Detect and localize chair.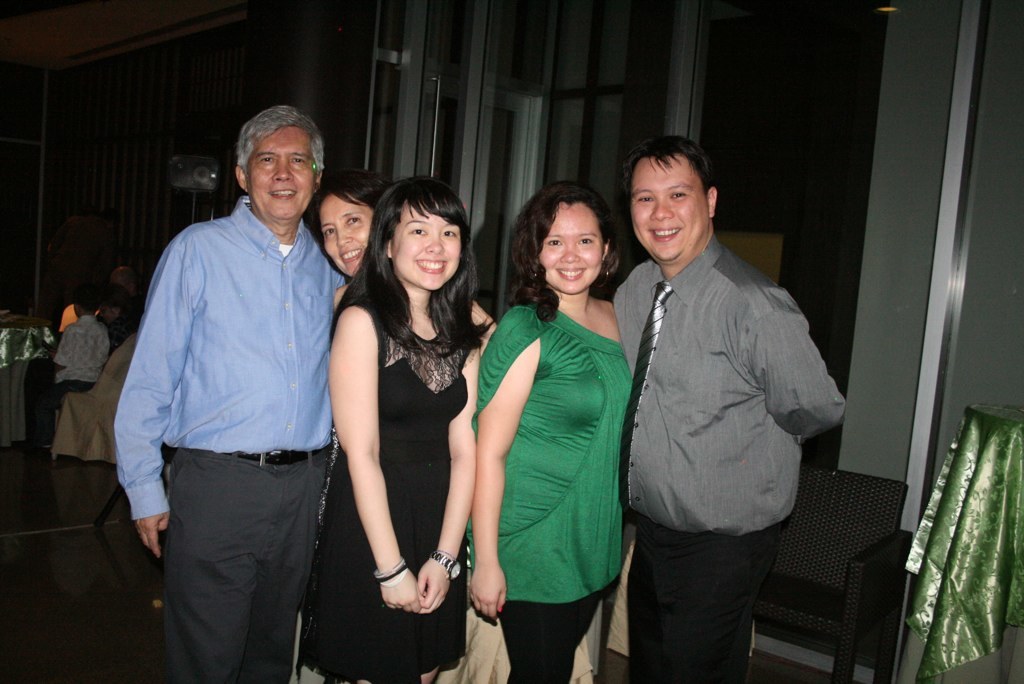
Localized at detection(795, 452, 926, 683).
